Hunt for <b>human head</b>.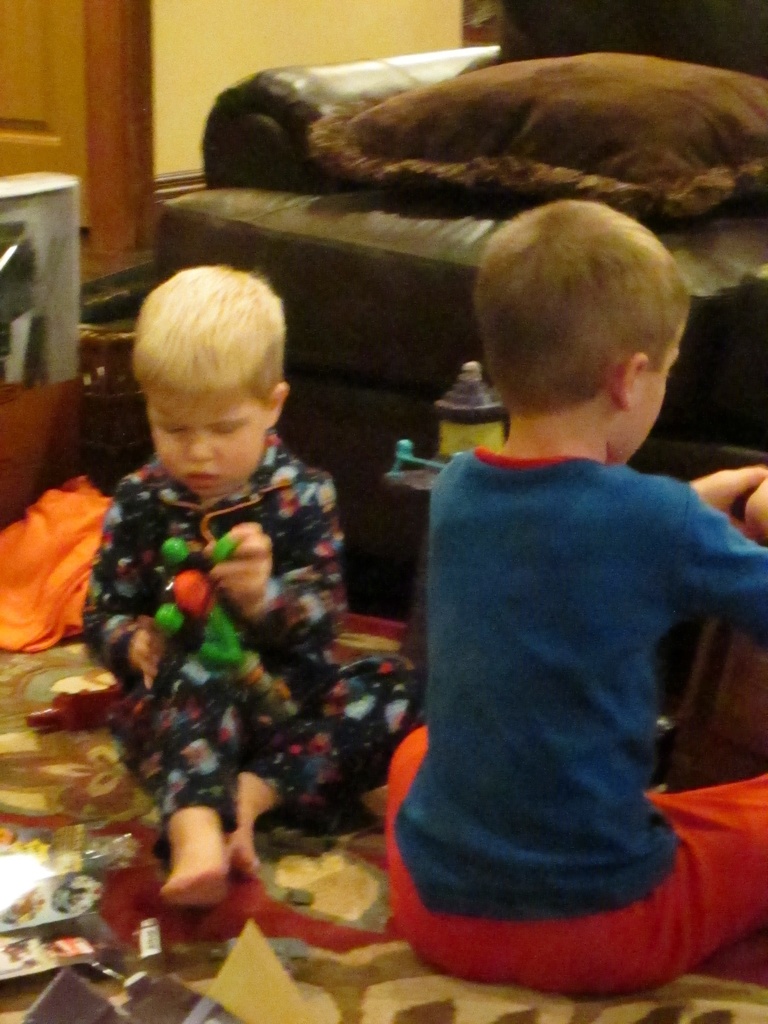
Hunted down at locate(452, 188, 701, 460).
